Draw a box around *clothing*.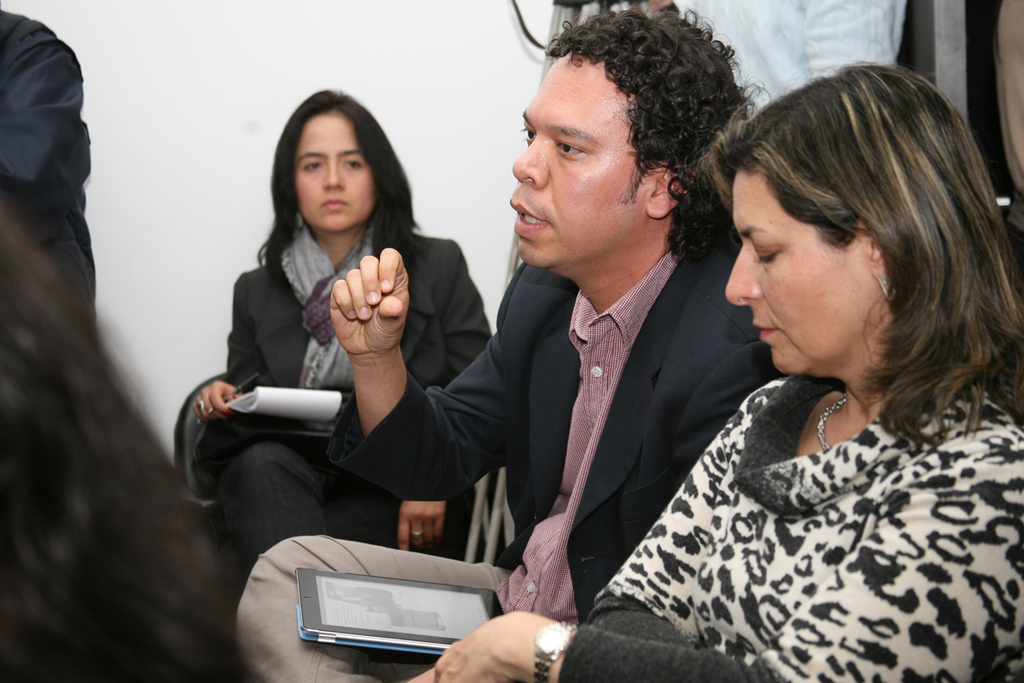
l=567, t=373, r=1023, b=682.
